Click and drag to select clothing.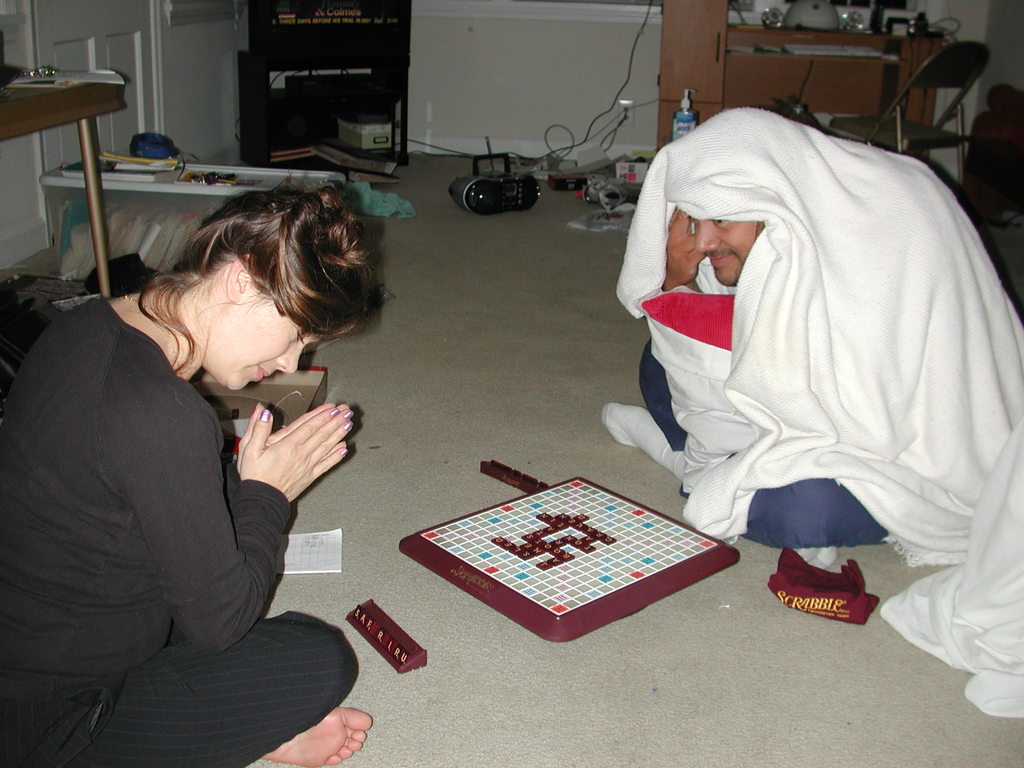
Selection: region(0, 298, 354, 767).
